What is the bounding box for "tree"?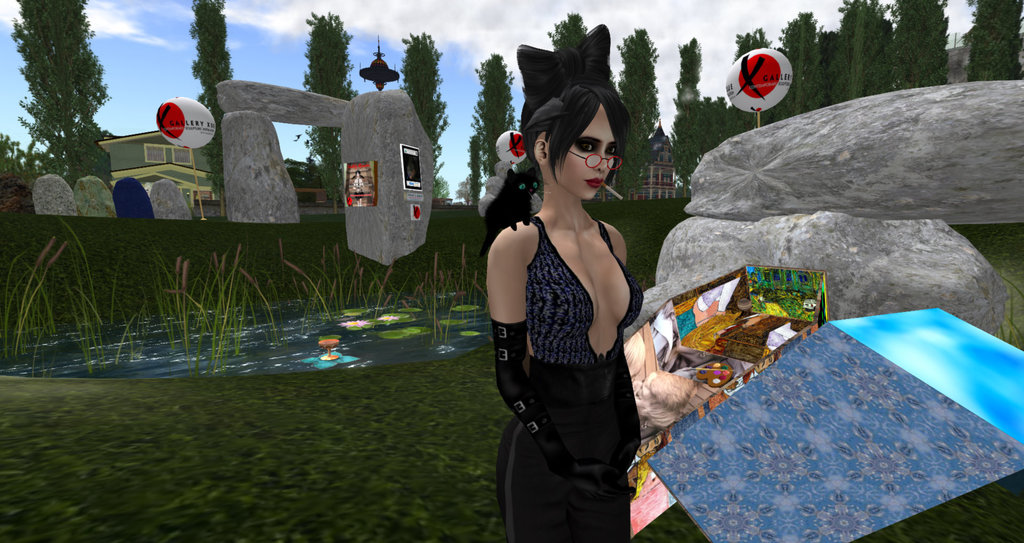
select_region(733, 28, 770, 58).
